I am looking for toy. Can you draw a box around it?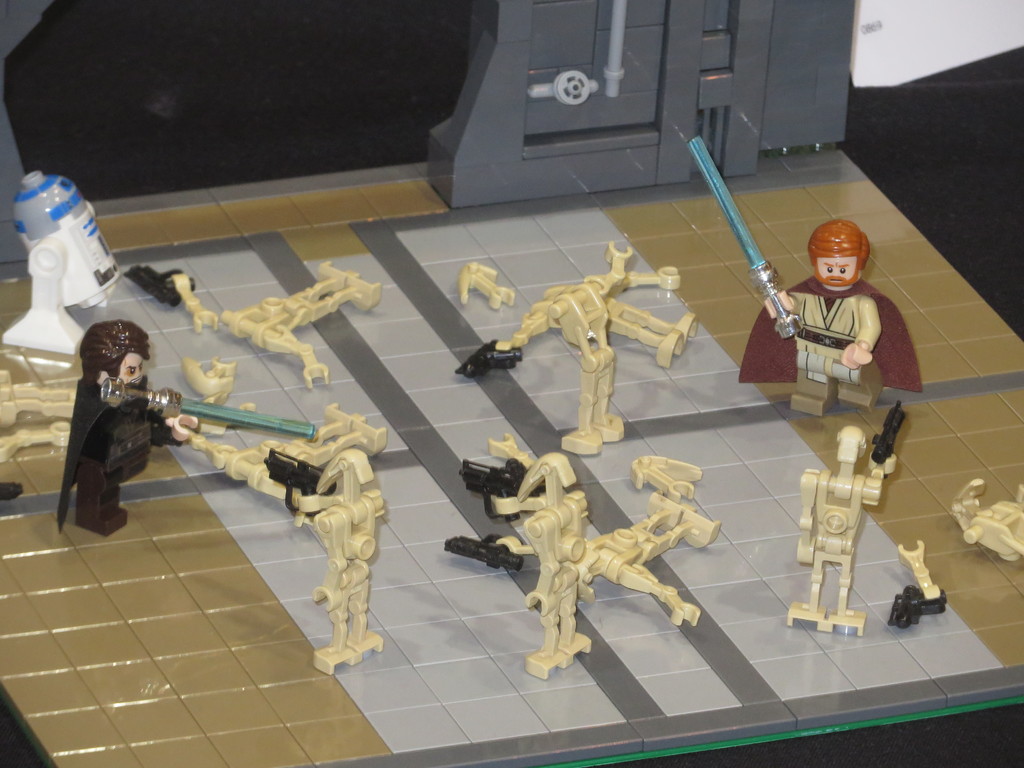
Sure, the bounding box is x1=495, y1=241, x2=634, y2=457.
